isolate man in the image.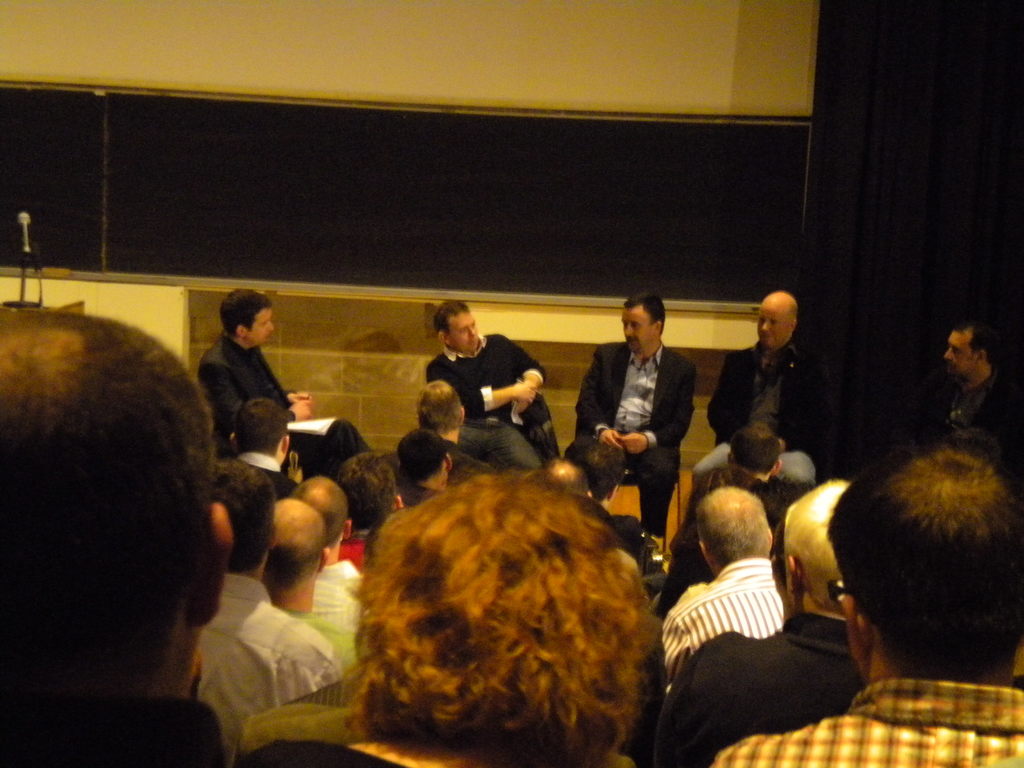
Isolated region: 415,379,470,470.
